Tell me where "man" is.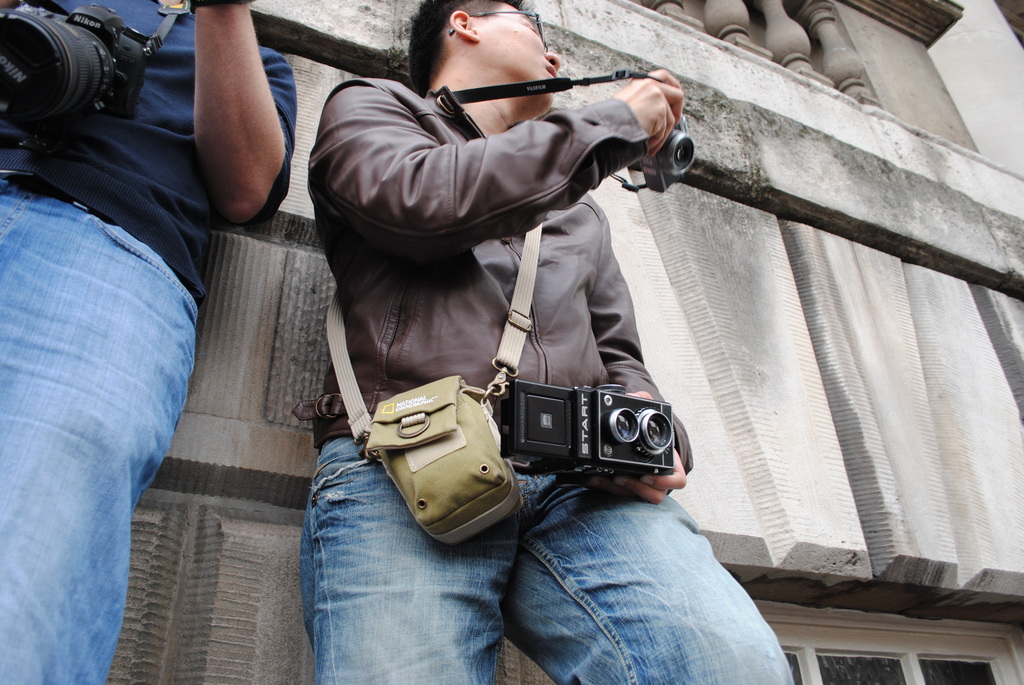
"man" is at [left=0, top=0, right=298, bottom=684].
